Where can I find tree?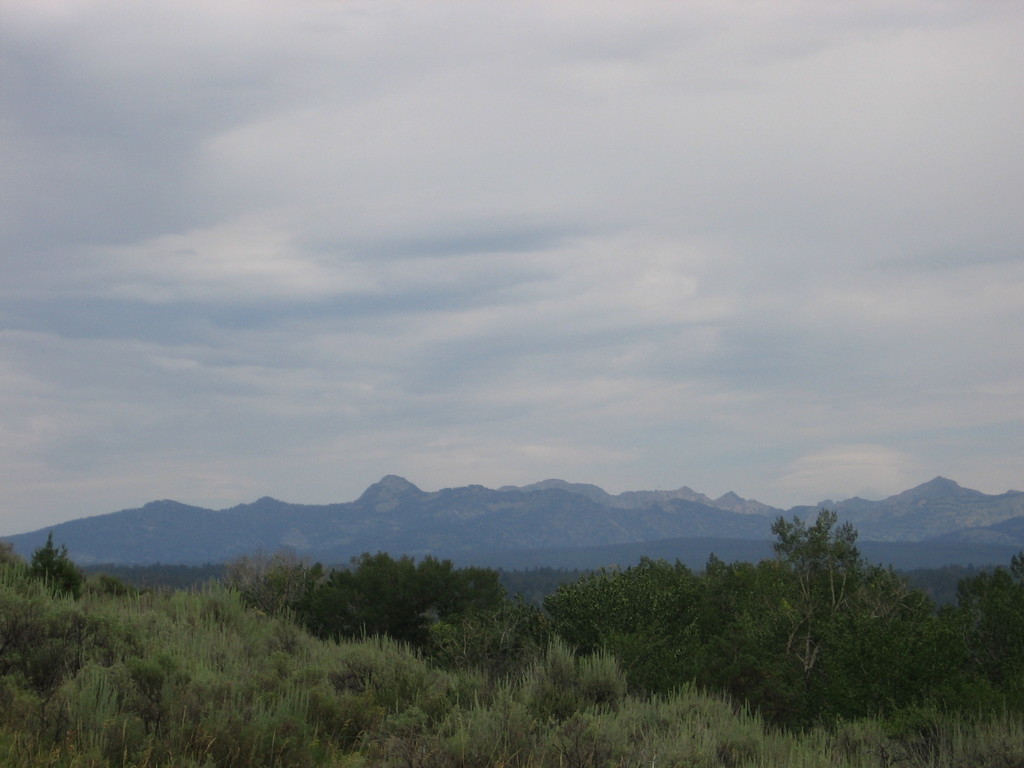
You can find it at <box>532,547,712,653</box>.
